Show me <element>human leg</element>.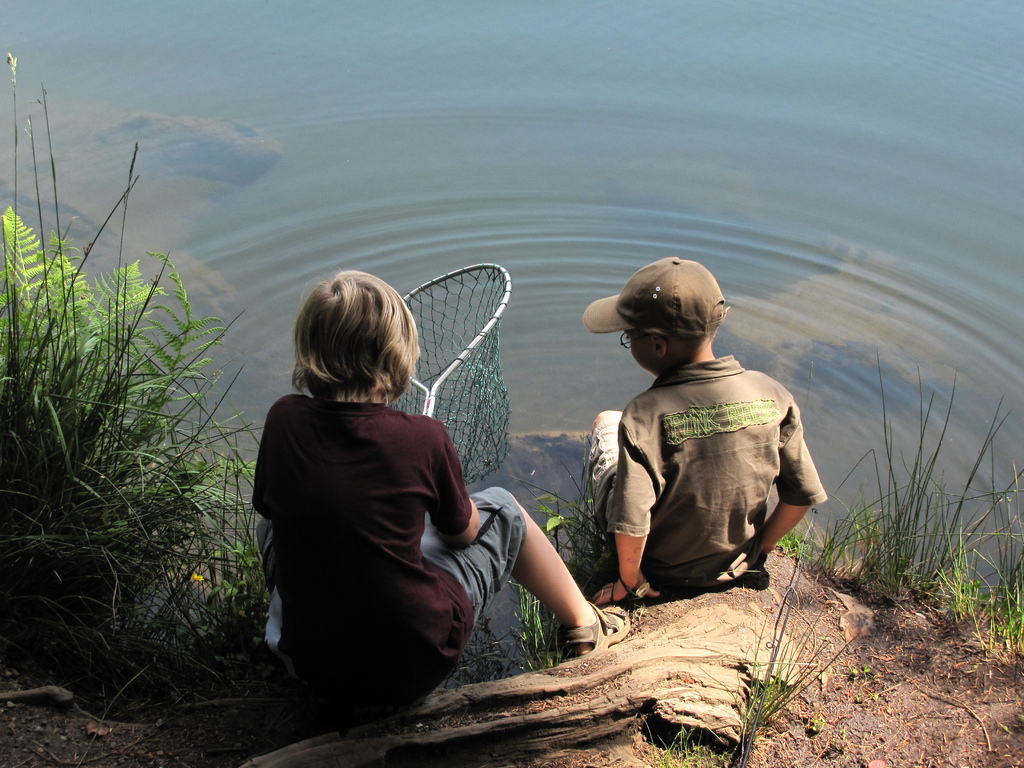
<element>human leg</element> is here: bbox=[585, 409, 623, 518].
